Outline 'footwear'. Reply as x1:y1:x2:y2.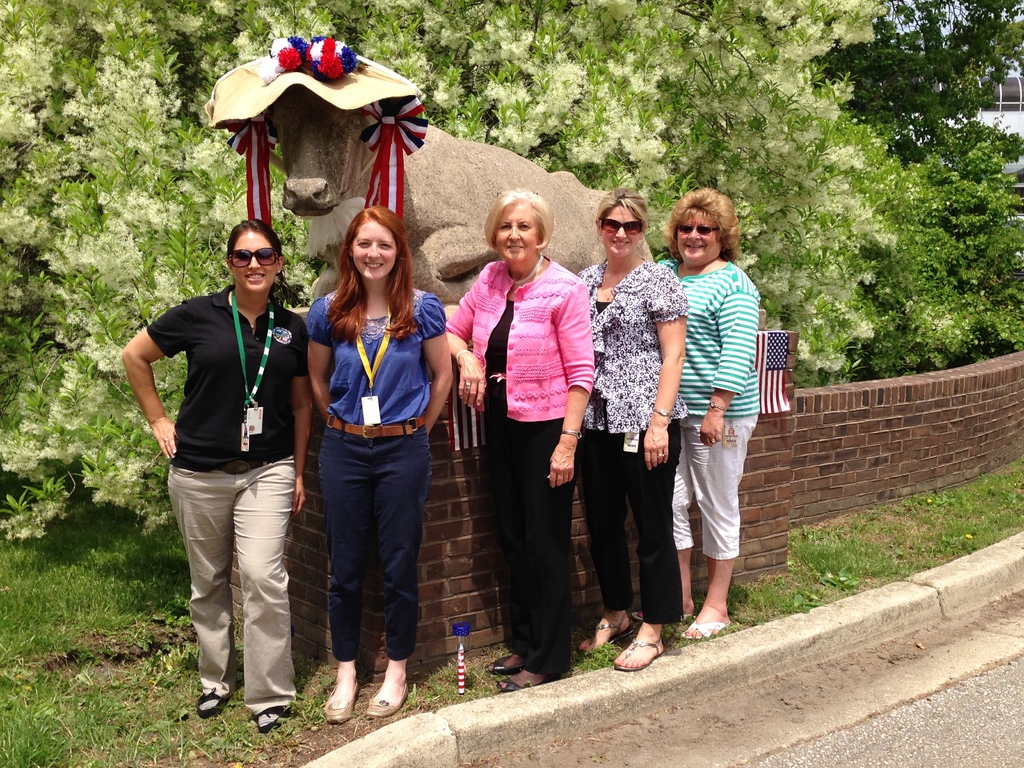
255:705:289:735.
